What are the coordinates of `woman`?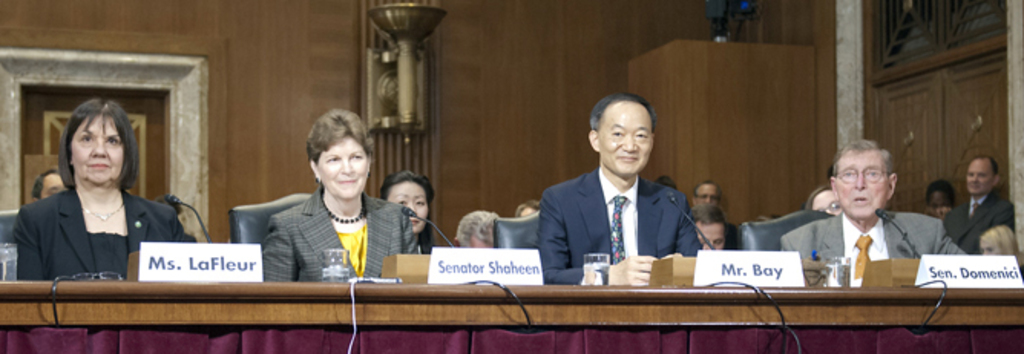
[left=382, top=172, right=437, bottom=254].
